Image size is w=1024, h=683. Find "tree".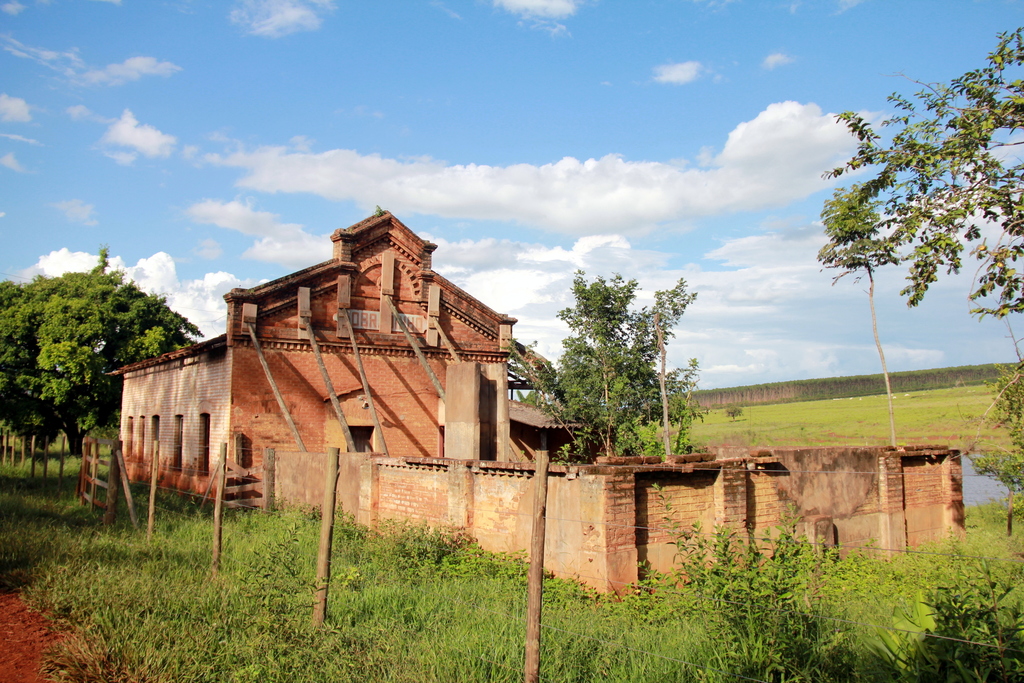
<region>549, 251, 692, 455</region>.
